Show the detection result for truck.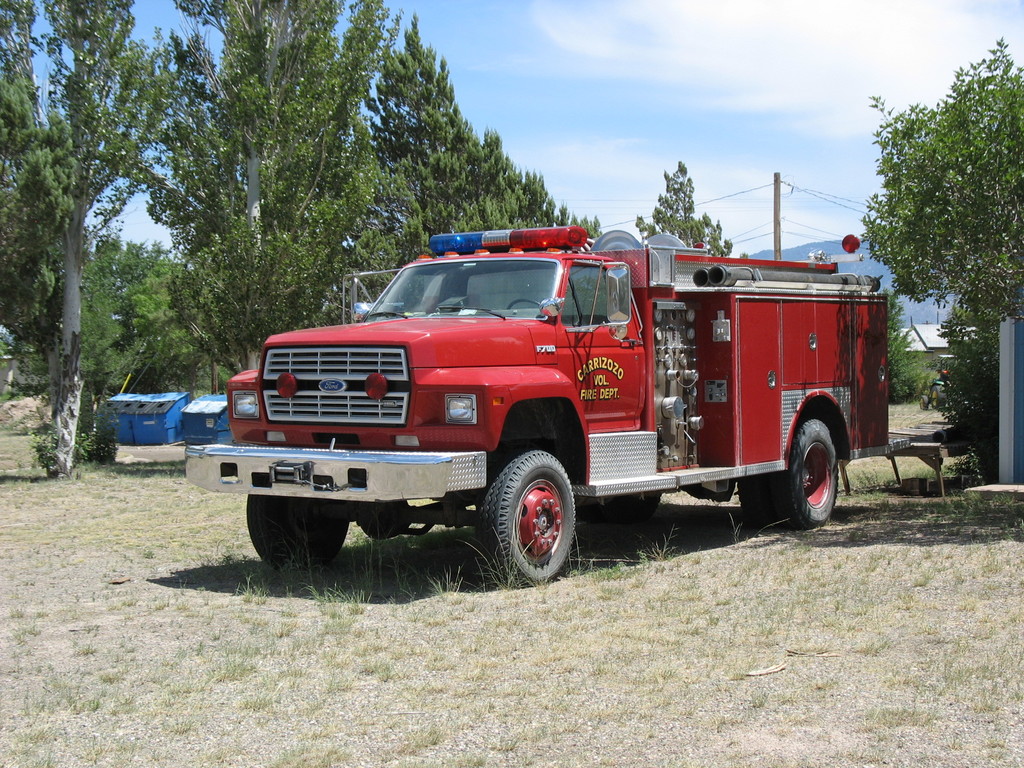
crop(198, 231, 873, 581).
